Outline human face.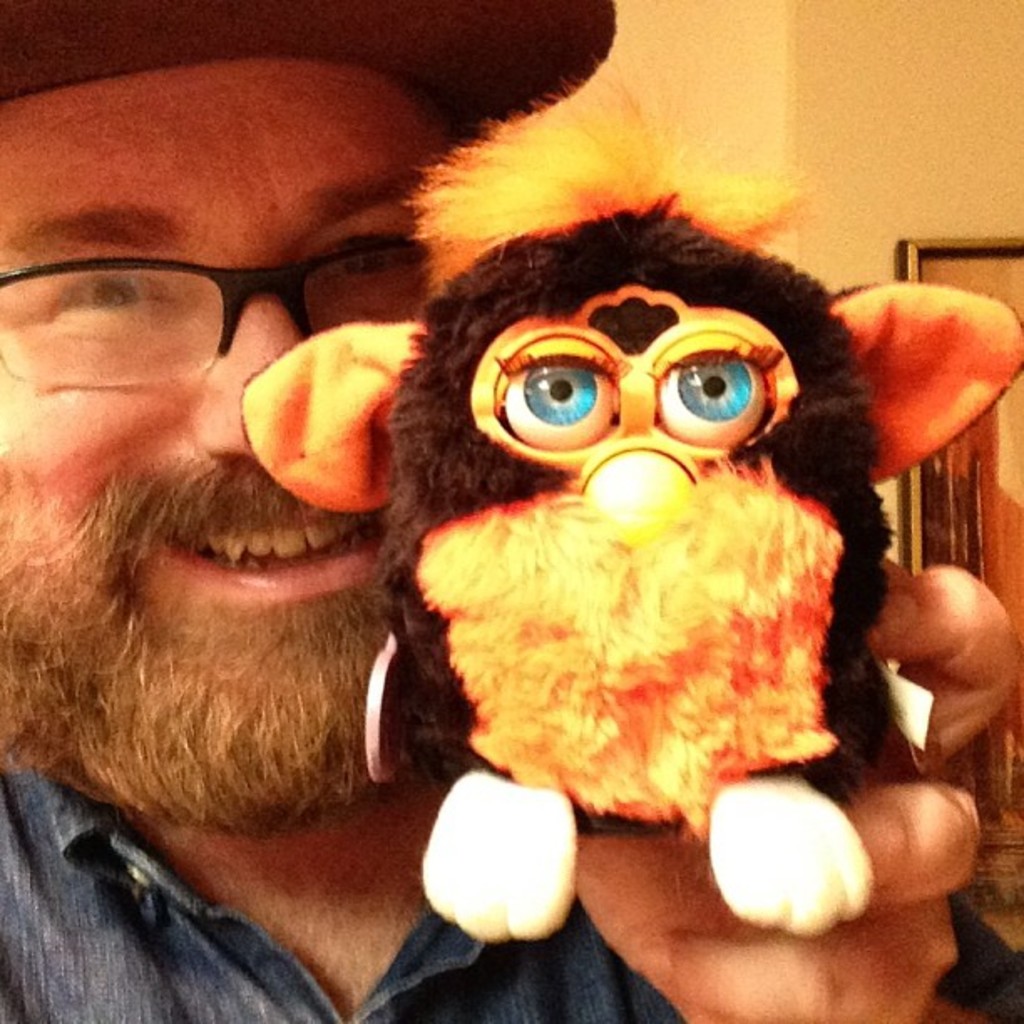
Outline: pyautogui.locateOnScreen(0, 57, 447, 646).
